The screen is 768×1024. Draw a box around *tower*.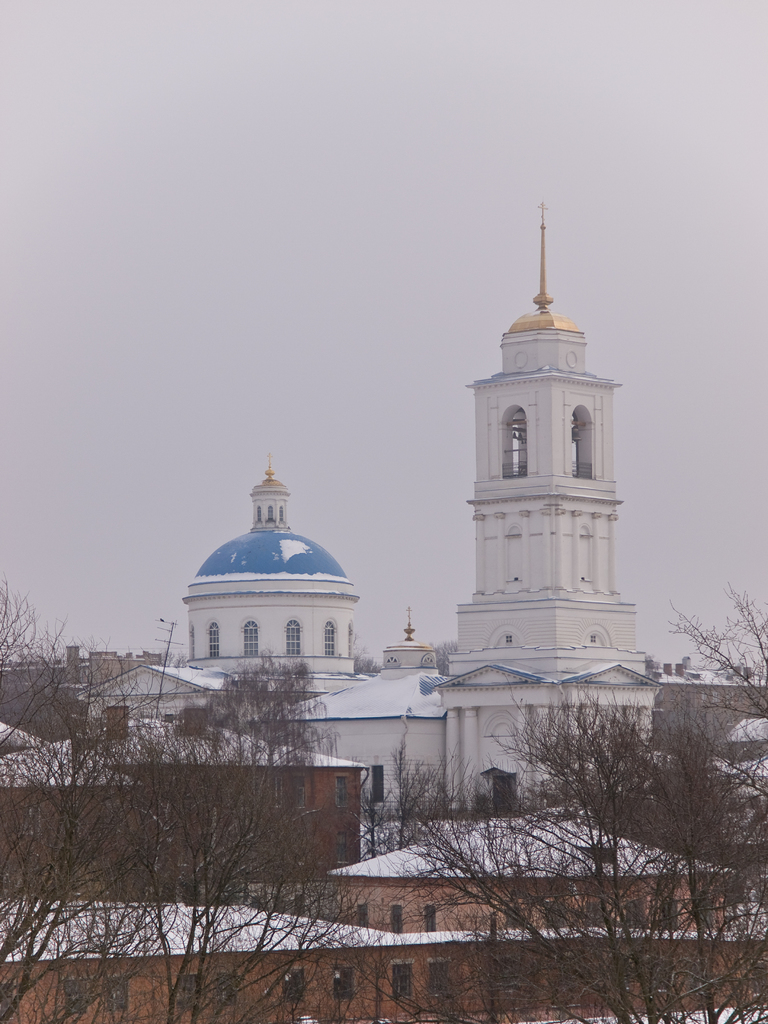
Rect(456, 197, 643, 652).
